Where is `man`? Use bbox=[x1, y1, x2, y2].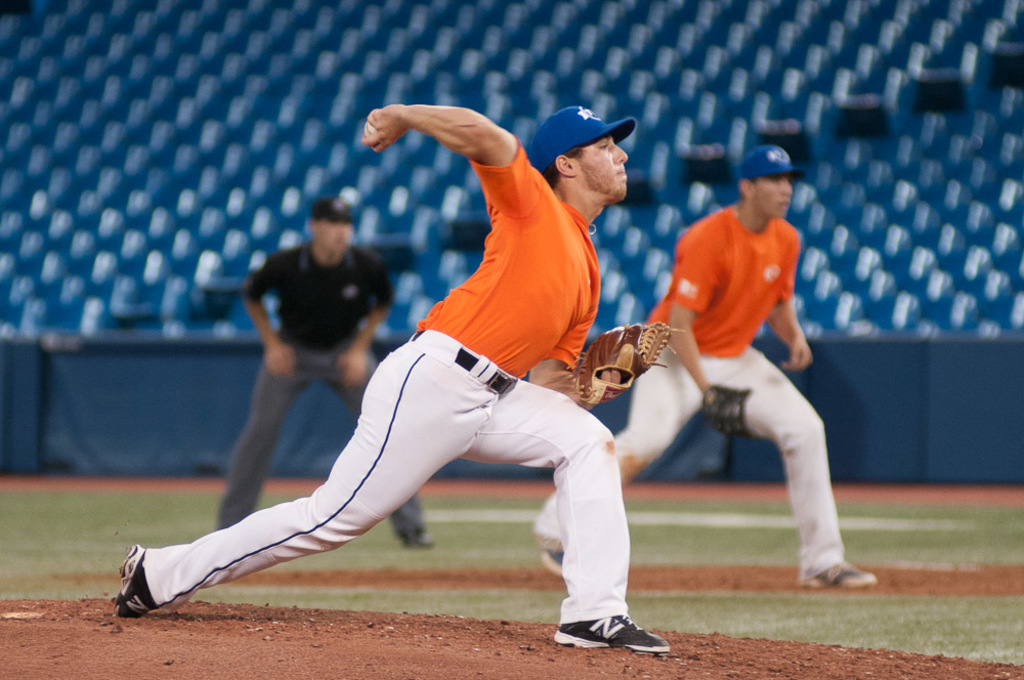
bbox=[110, 105, 672, 655].
